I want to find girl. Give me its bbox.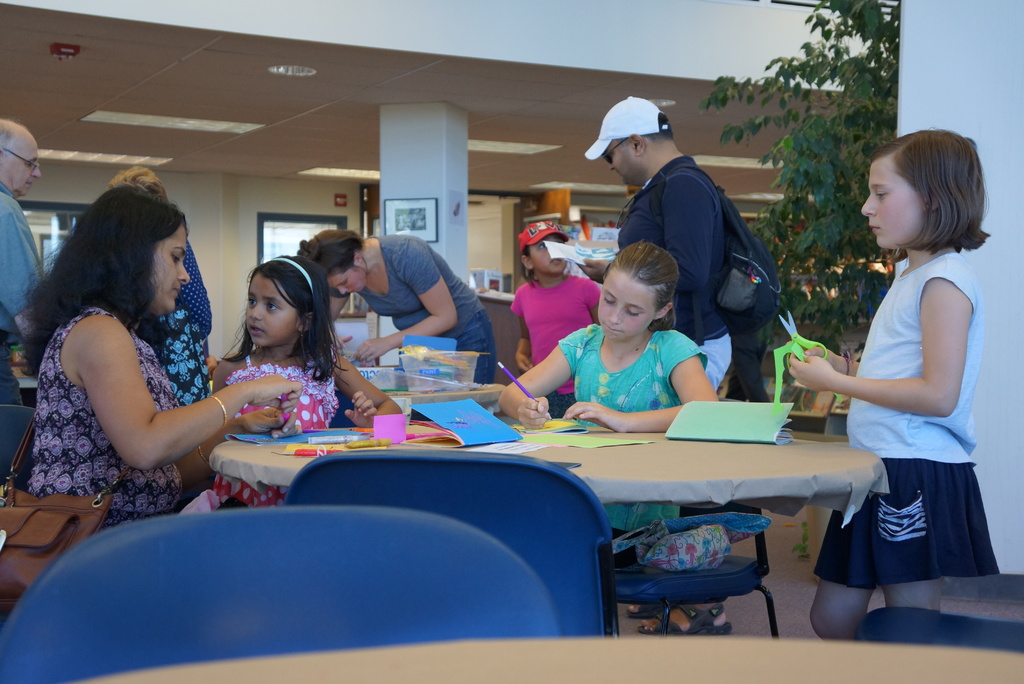
493/234/724/551.
